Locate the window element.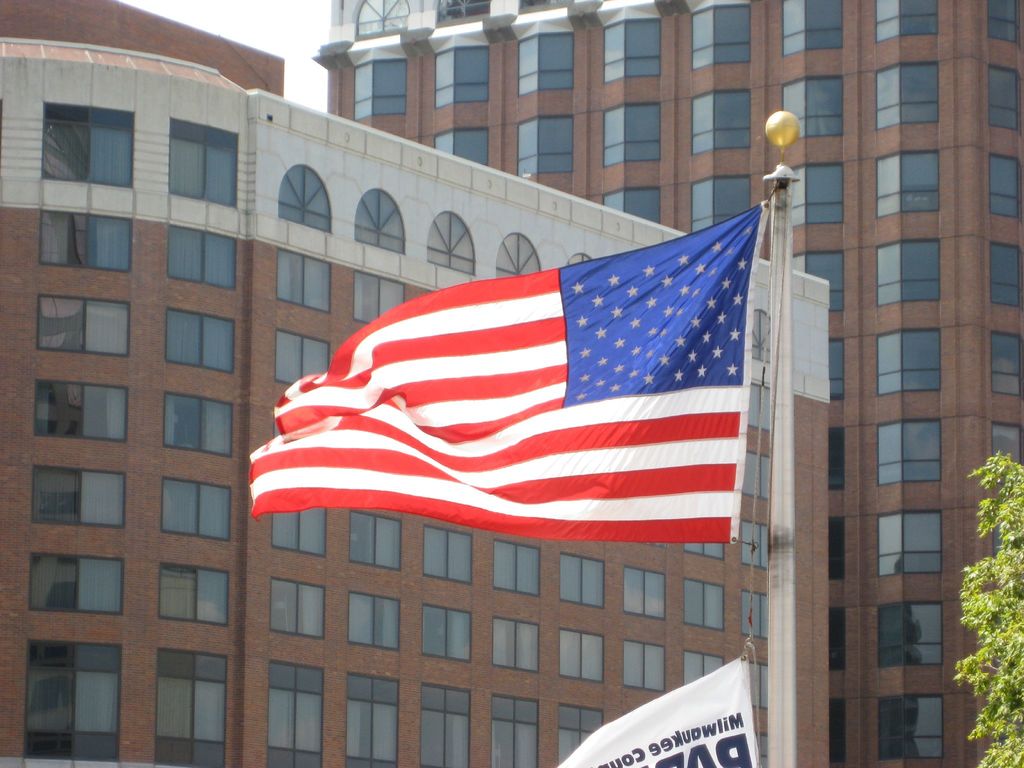
Element bbox: 692 90 753 155.
